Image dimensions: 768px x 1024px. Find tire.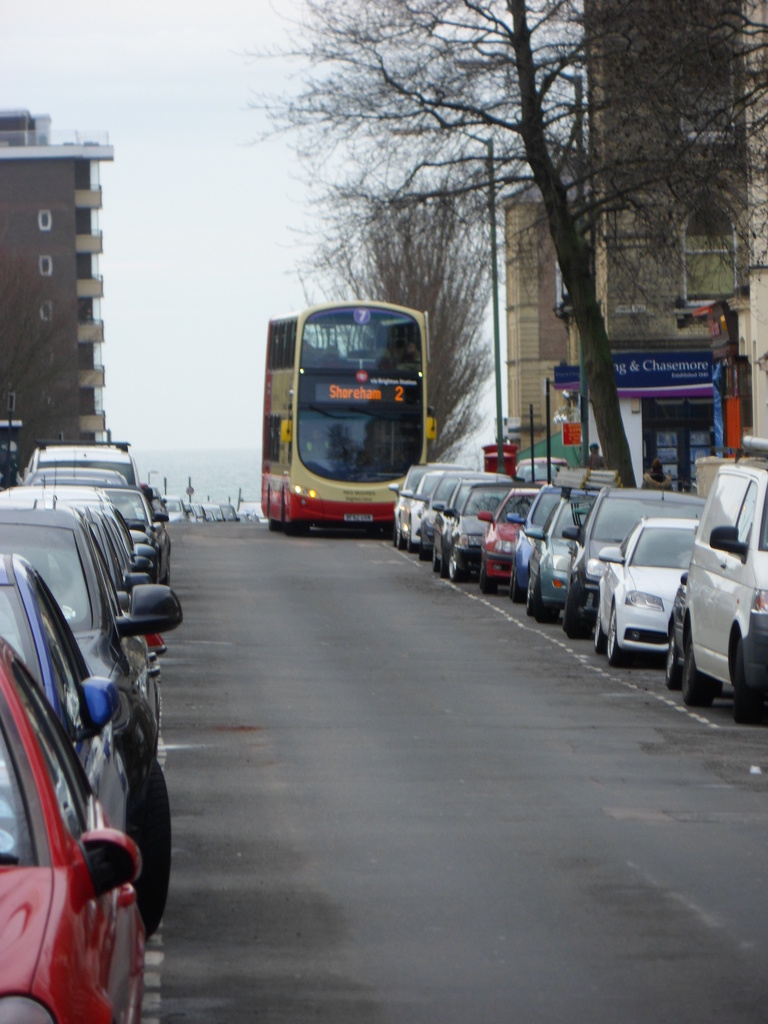
(x1=665, y1=637, x2=686, y2=688).
